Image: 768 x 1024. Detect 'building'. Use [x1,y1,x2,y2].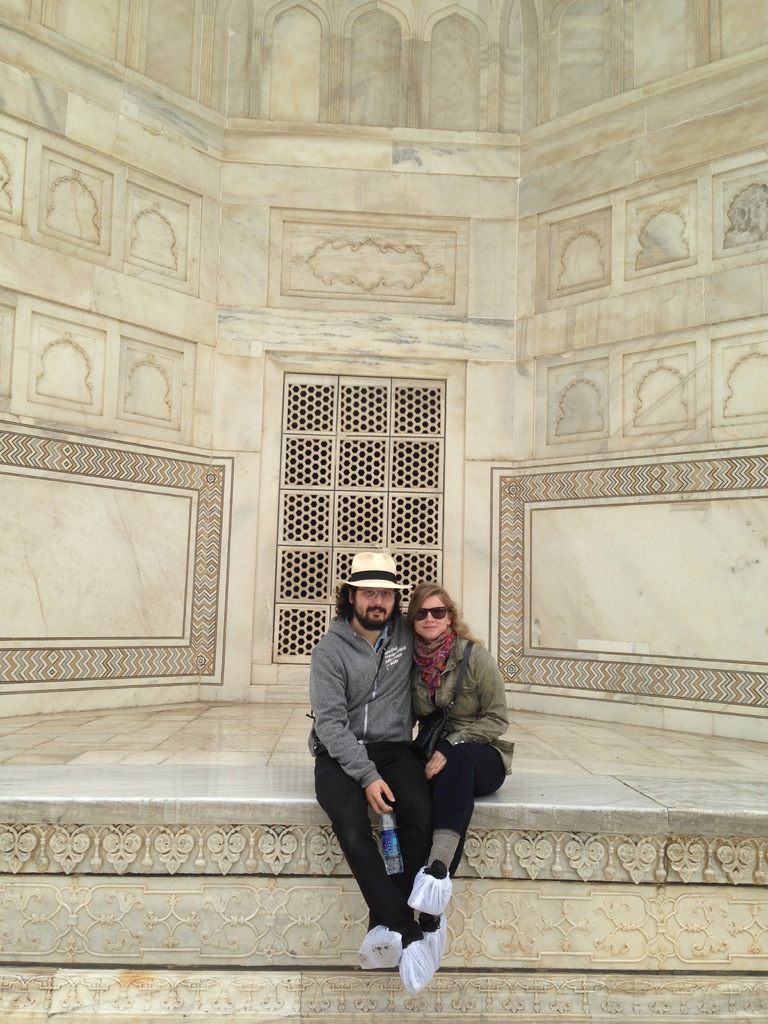
[0,0,767,1023].
